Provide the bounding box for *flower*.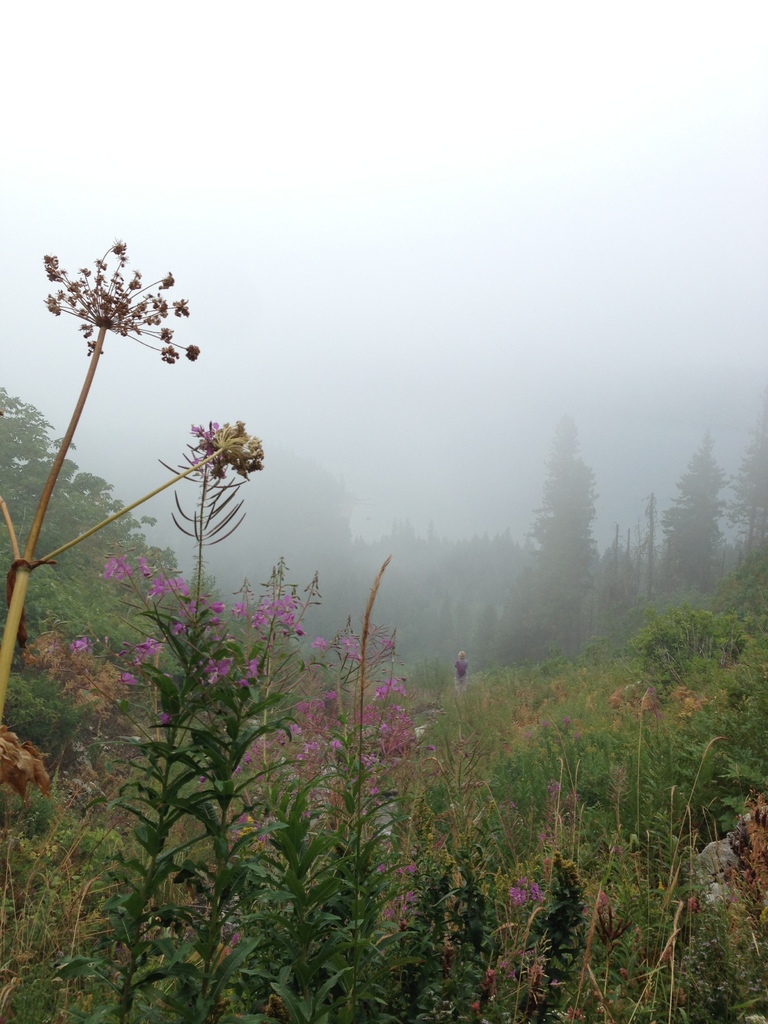
<region>531, 881, 543, 902</region>.
